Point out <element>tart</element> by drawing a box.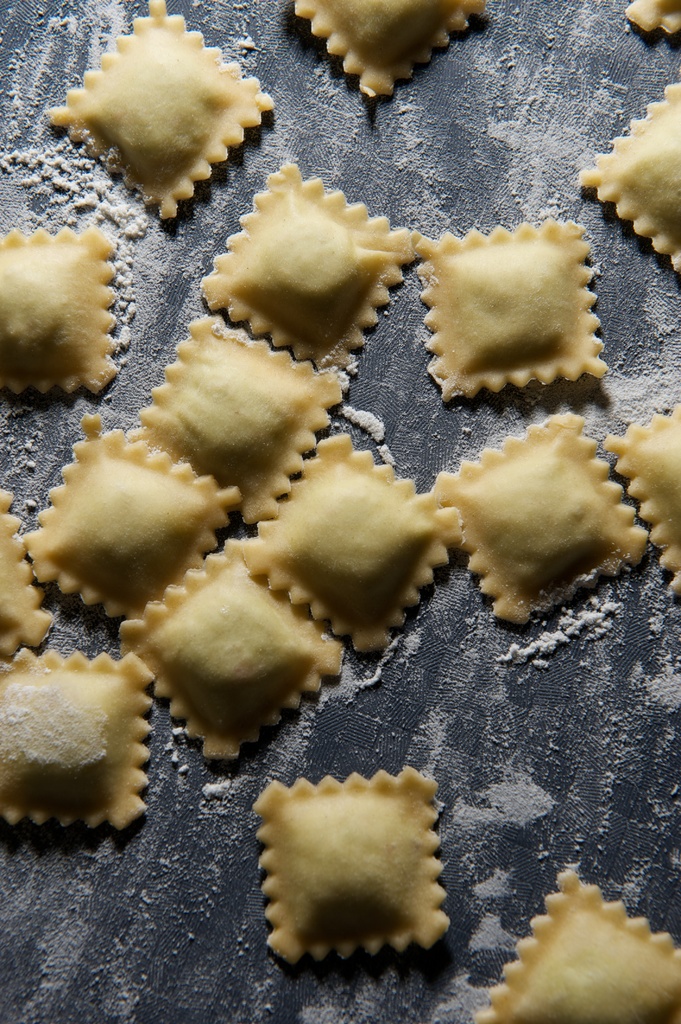
<region>0, 230, 109, 404</region>.
